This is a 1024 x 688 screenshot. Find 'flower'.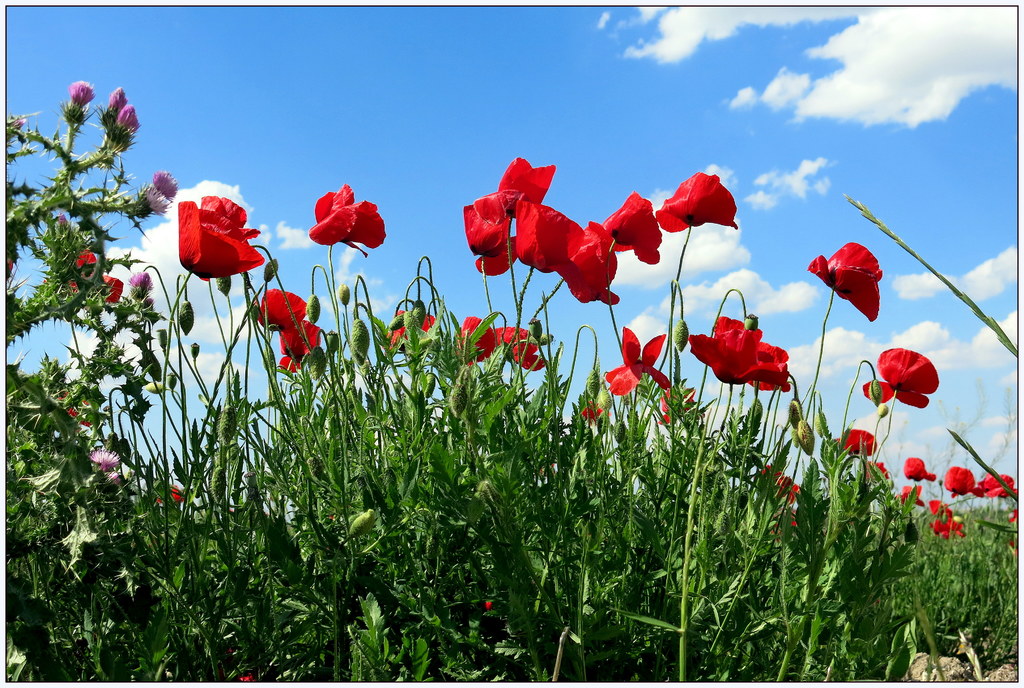
Bounding box: box=[158, 484, 182, 508].
